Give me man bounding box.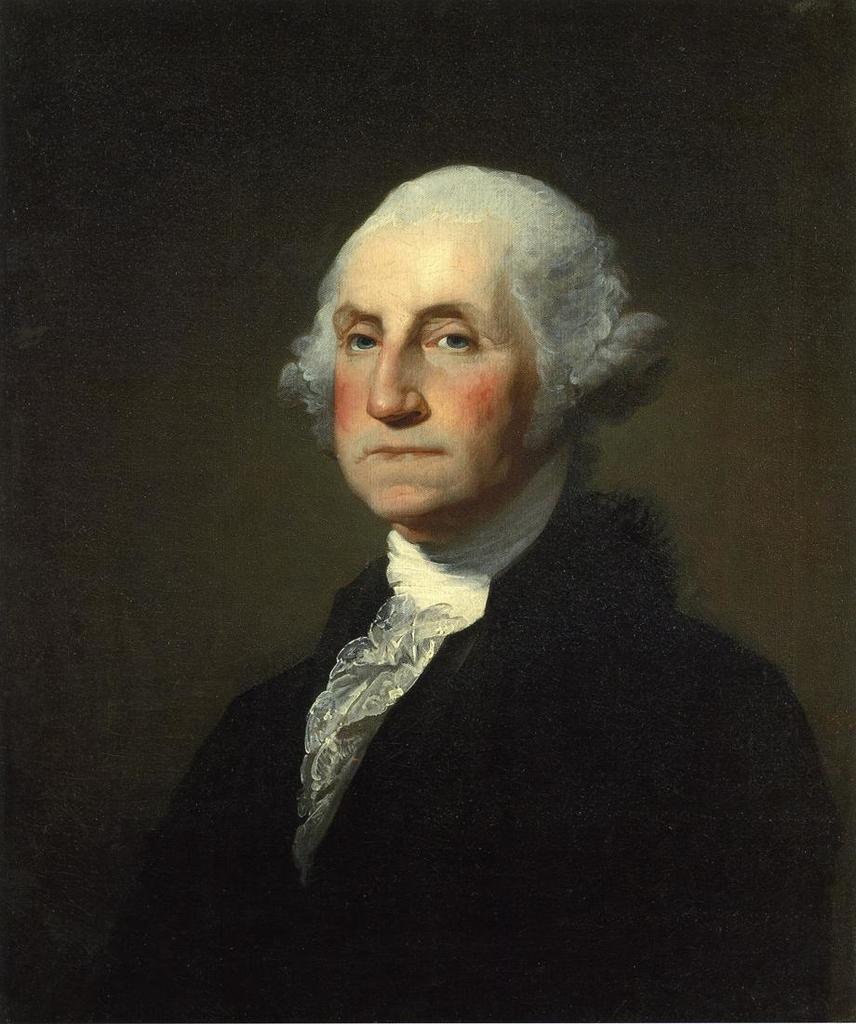
region(189, 133, 835, 951).
